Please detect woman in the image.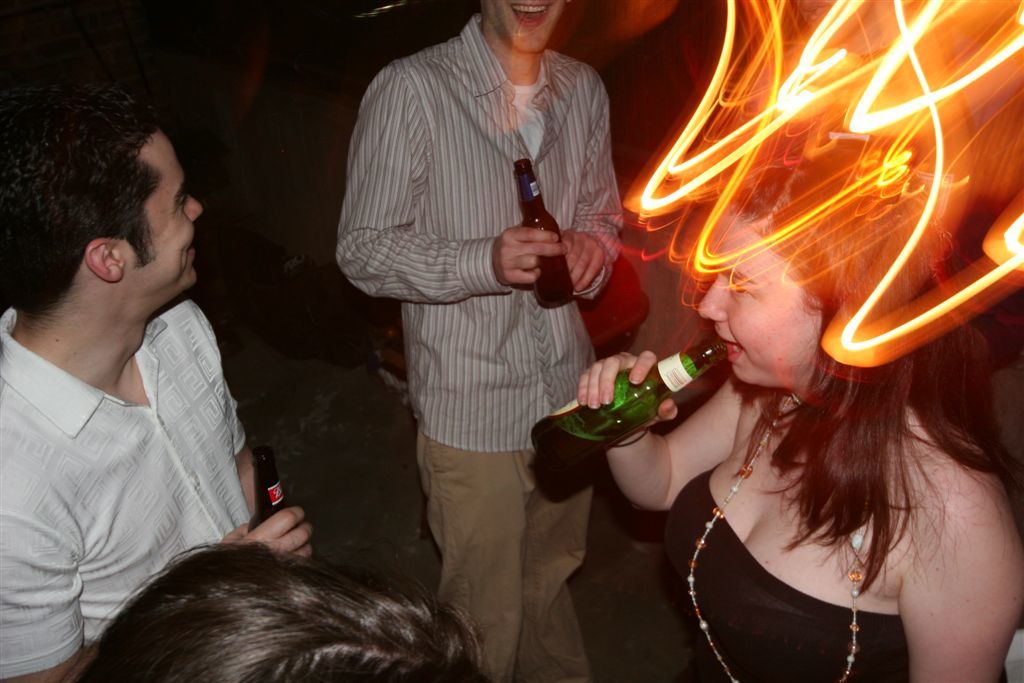
rect(64, 542, 490, 682).
